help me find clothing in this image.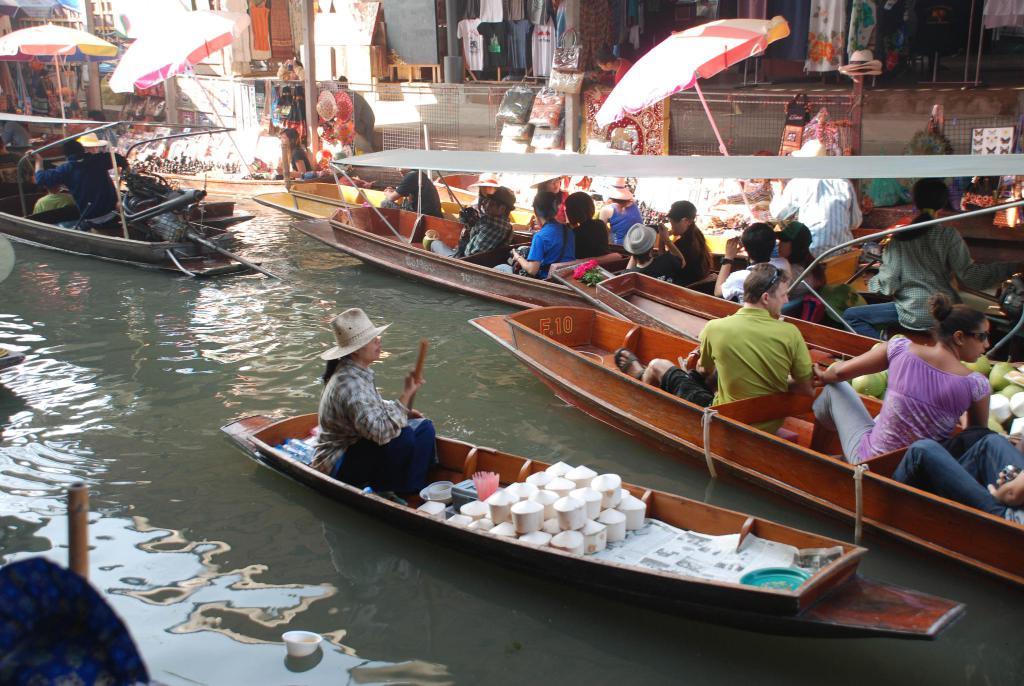
Found it: box(769, 168, 863, 267).
